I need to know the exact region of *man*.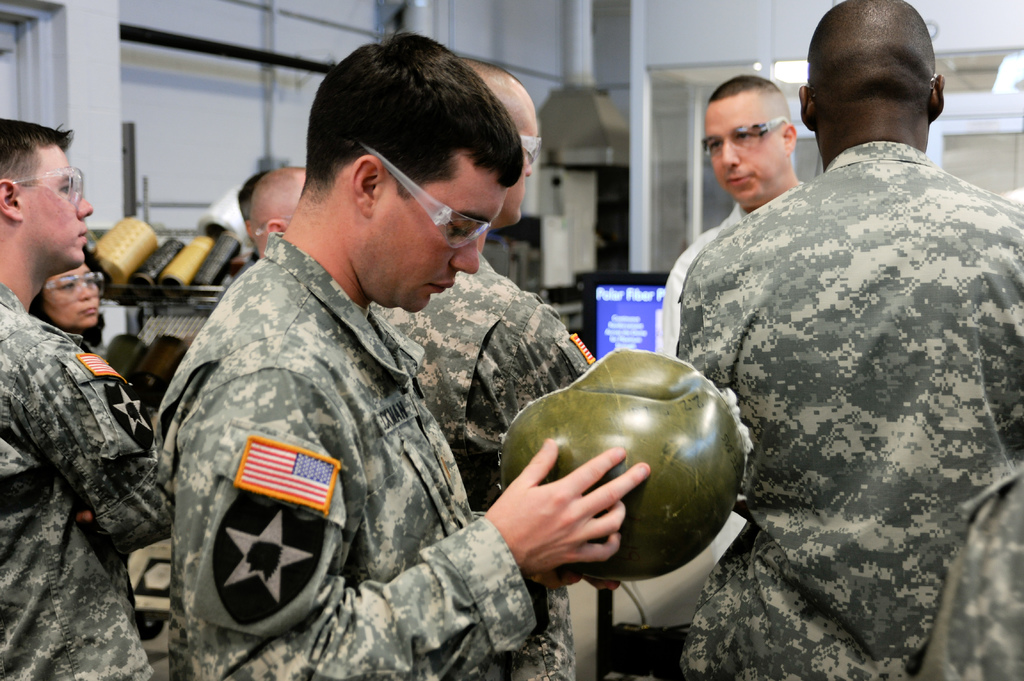
Region: 676:0:1023:680.
